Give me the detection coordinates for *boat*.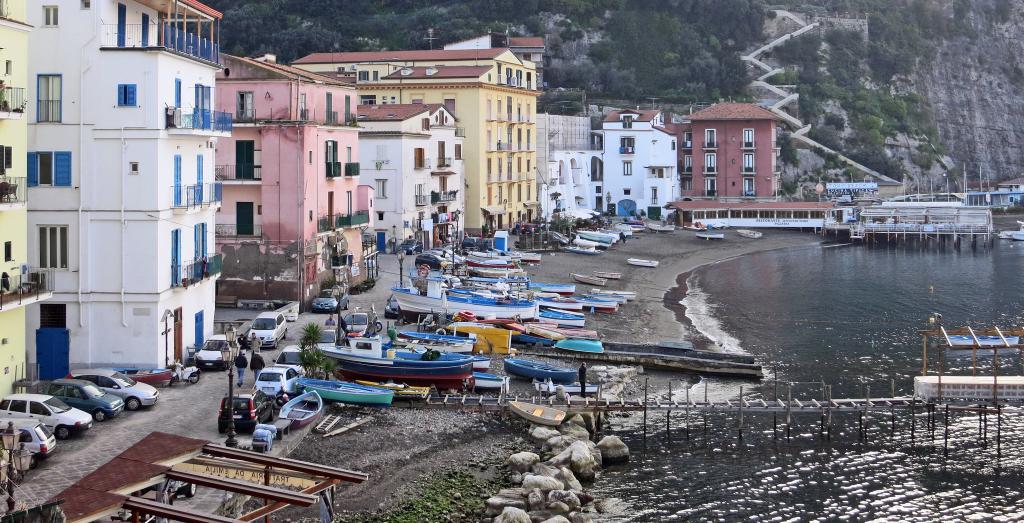
(left=594, top=270, right=621, bottom=278).
